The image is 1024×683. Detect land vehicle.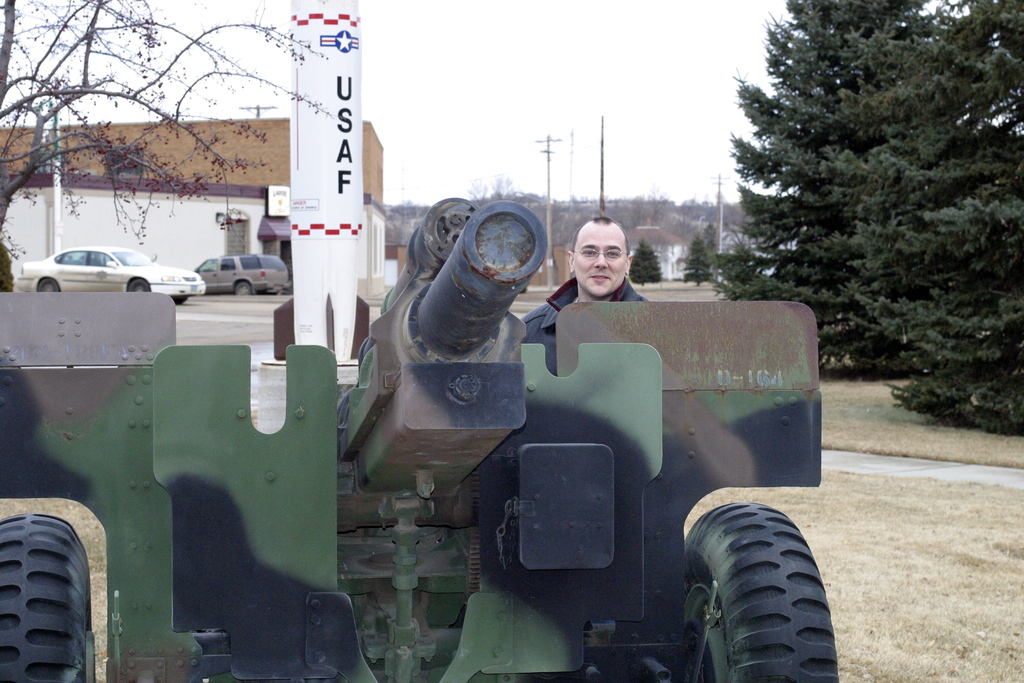
Detection: Rect(17, 189, 863, 682).
